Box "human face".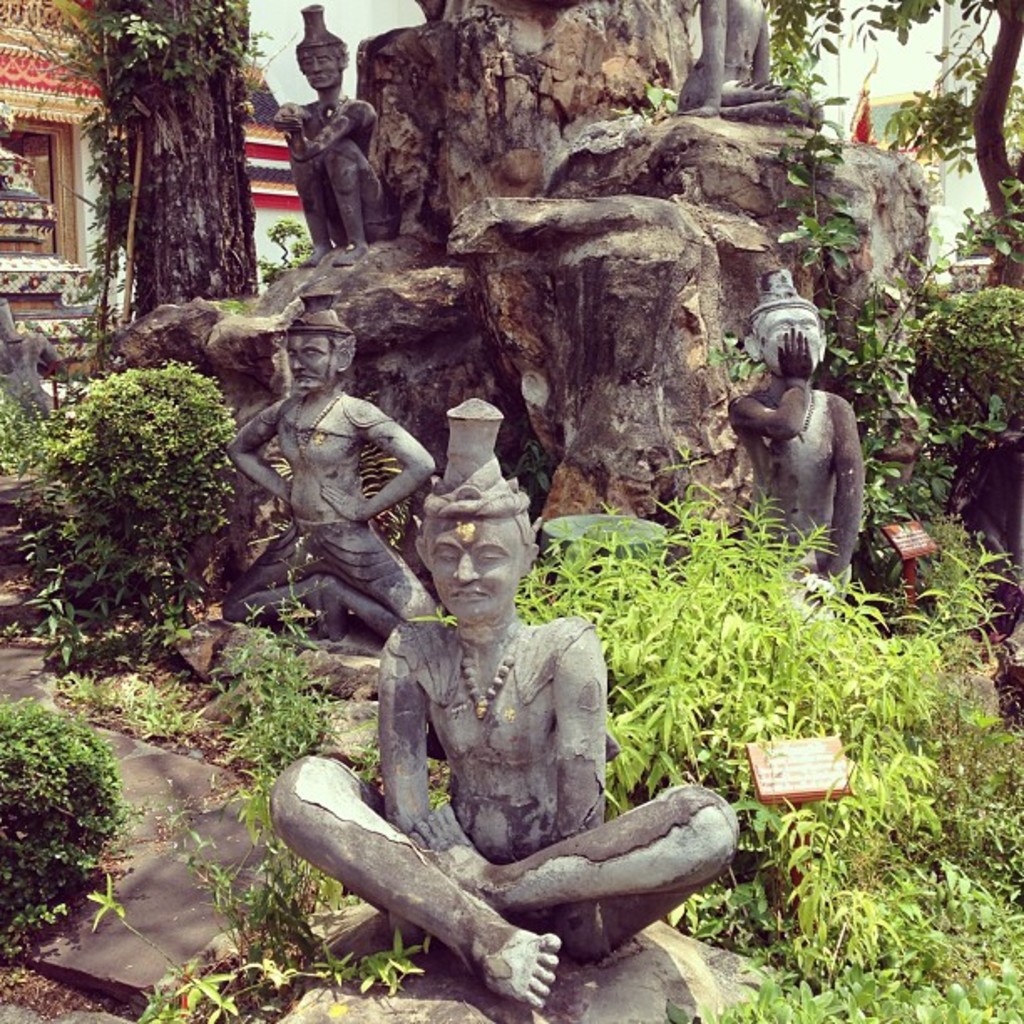
279, 331, 336, 380.
